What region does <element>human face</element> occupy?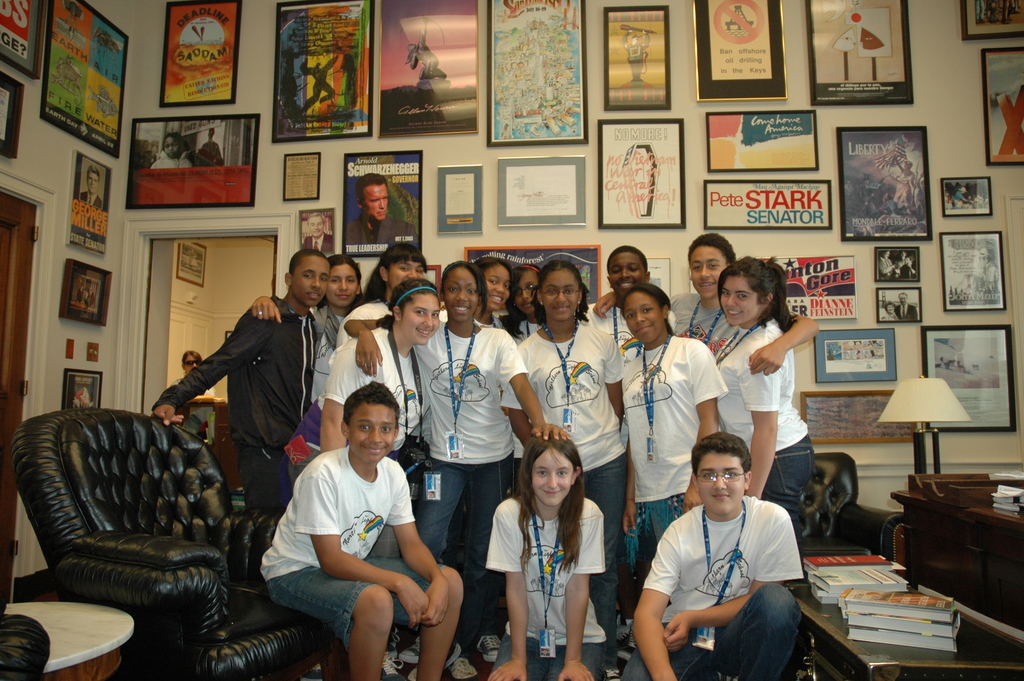
rect(349, 405, 395, 463).
